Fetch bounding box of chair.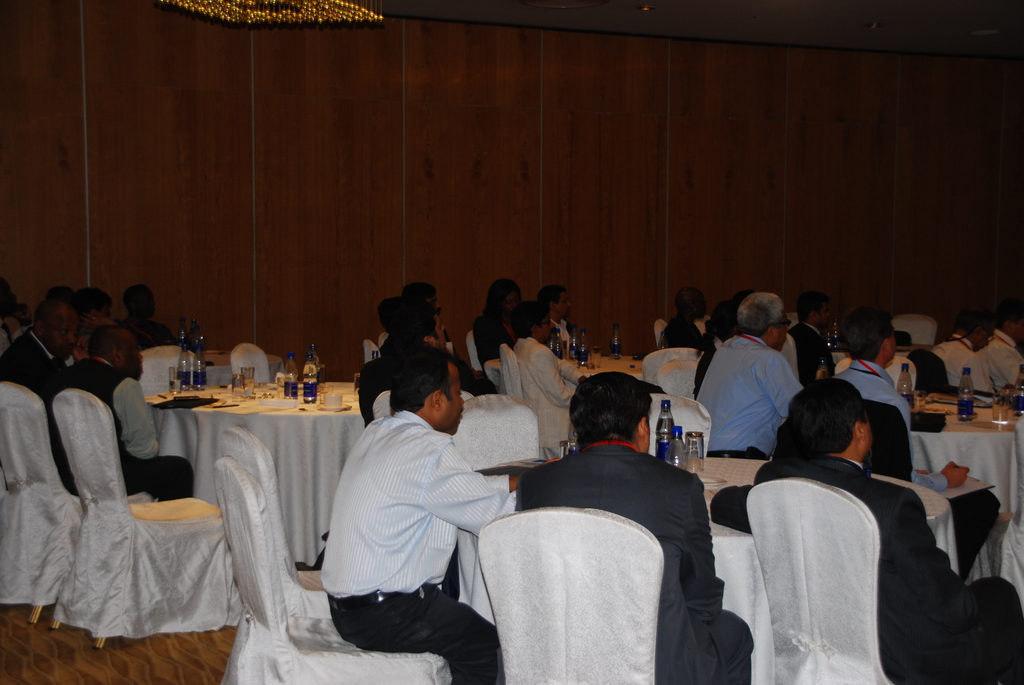
Bbox: (656,358,703,401).
